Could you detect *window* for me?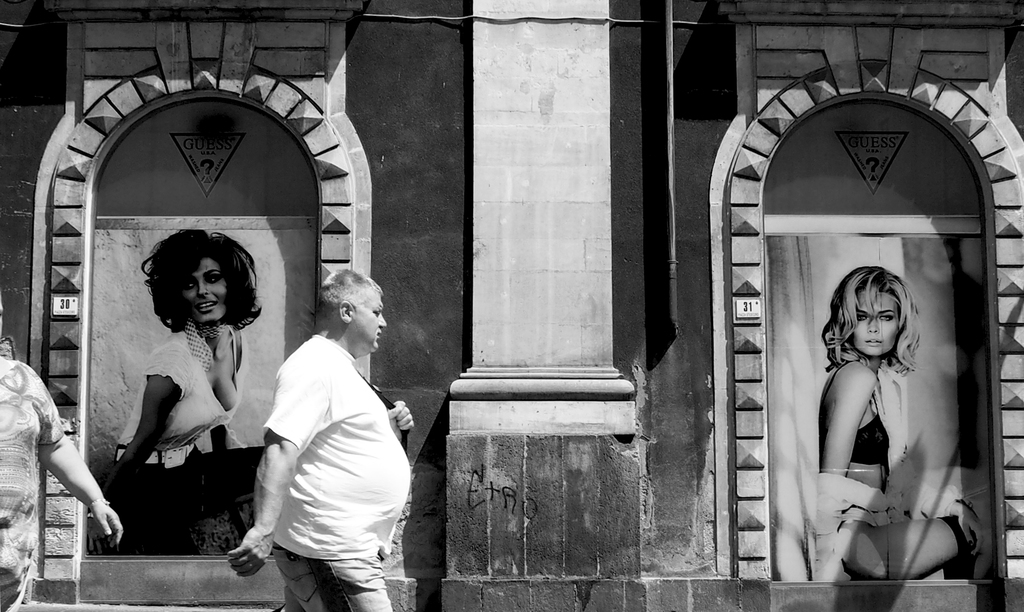
Detection result: x1=716 y1=0 x2=1023 y2=587.
